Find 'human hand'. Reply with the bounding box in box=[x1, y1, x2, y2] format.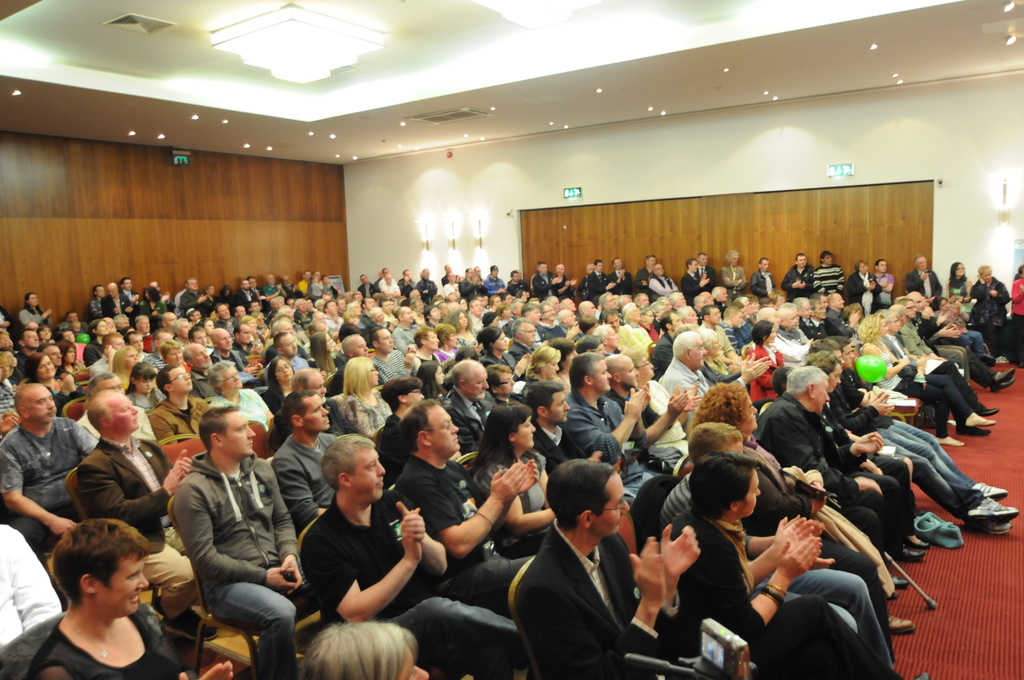
box=[167, 449, 192, 476].
